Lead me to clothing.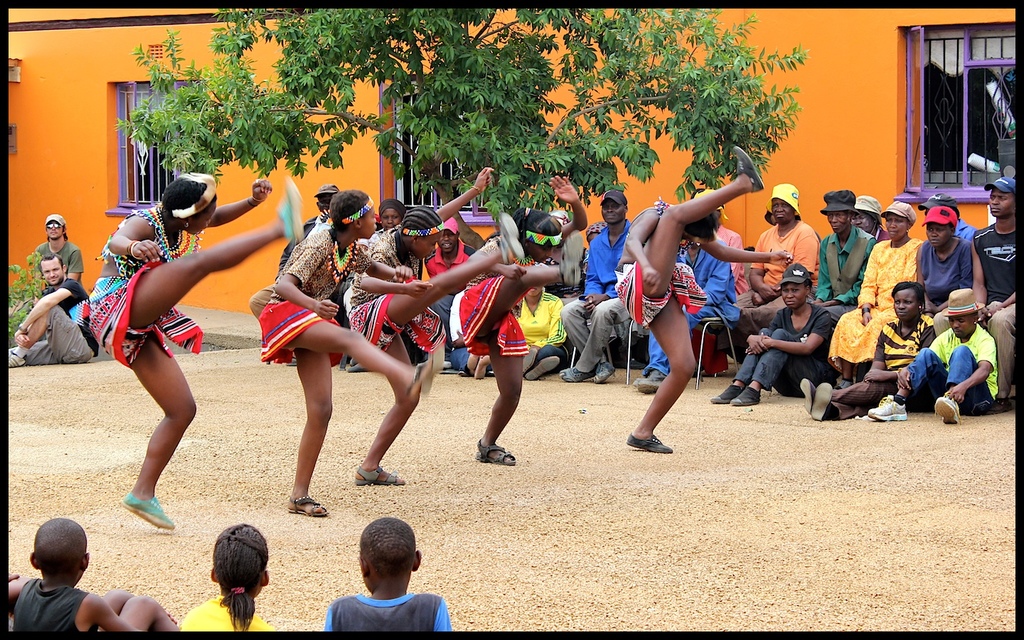
Lead to Rect(37, 240, 82, 274).
